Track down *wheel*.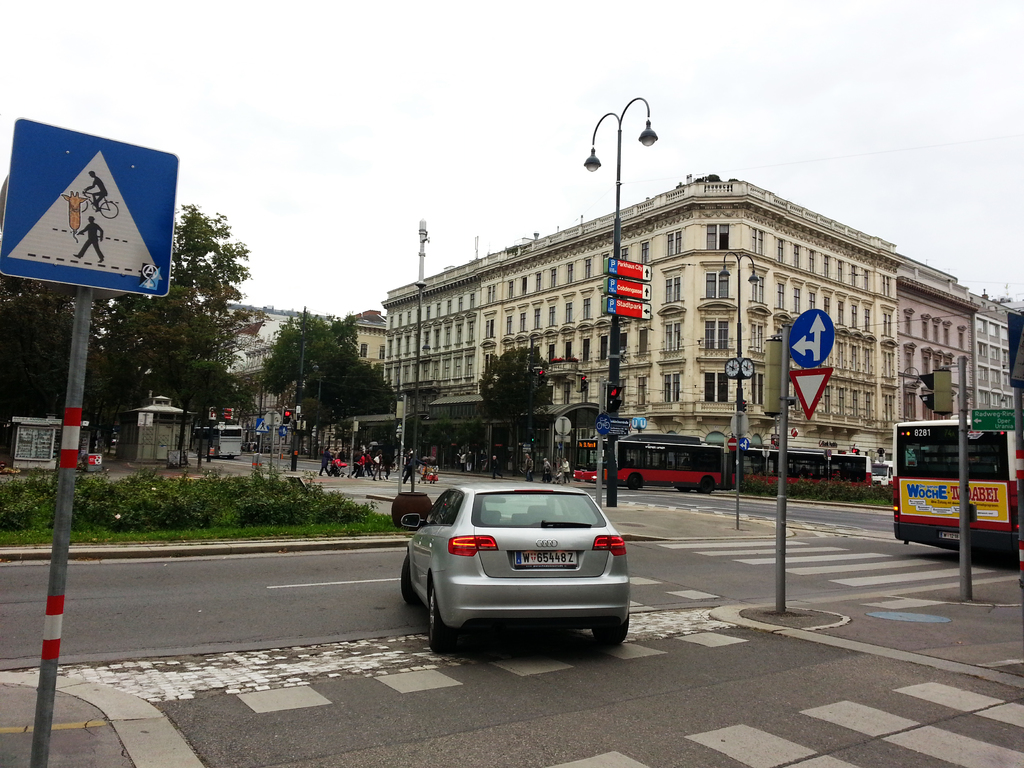
Tracked to (left=420, top=573, right=454, bottom=659).
